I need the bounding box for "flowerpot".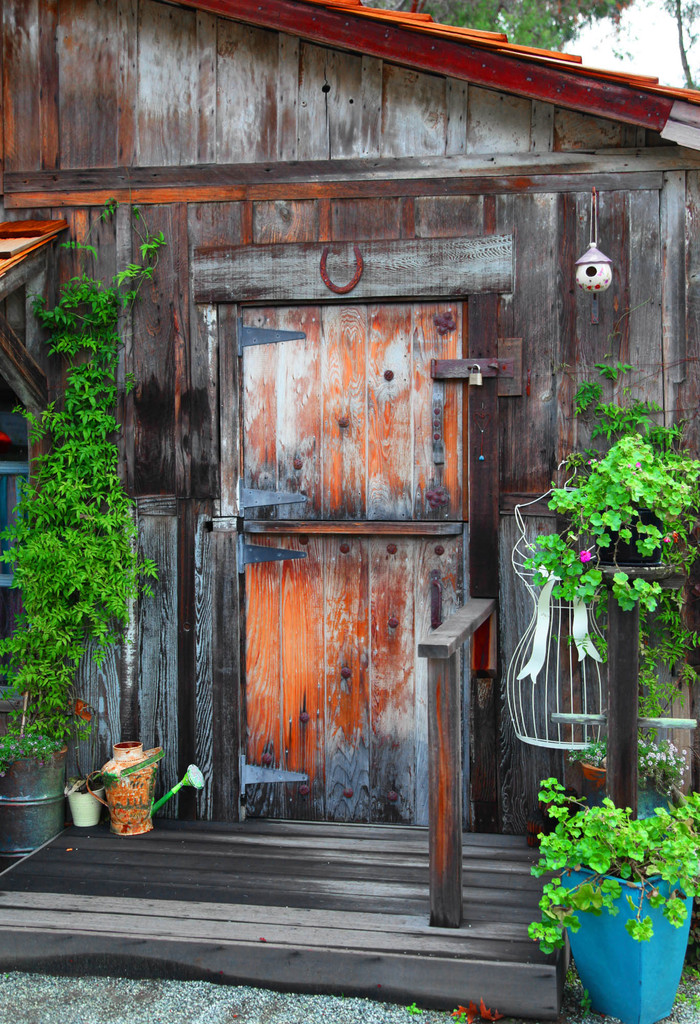
Here it is: {"x1": 537, "y1": 790, "x2": 699, "y2": 1012}.
